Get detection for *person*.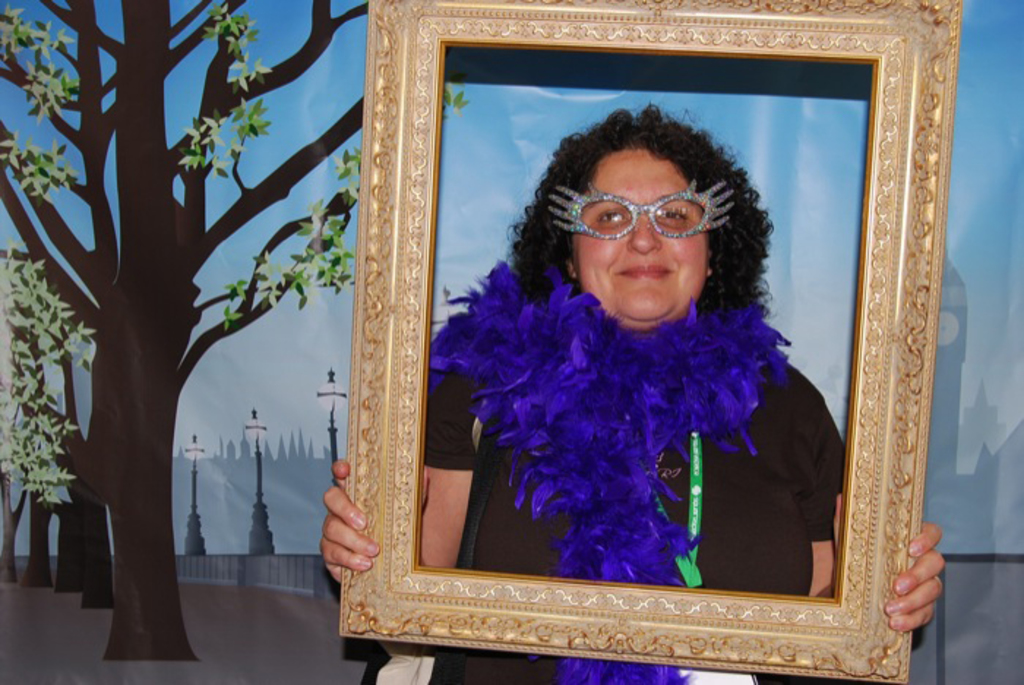
Detection: BBox(309, 108, 945, 681).
